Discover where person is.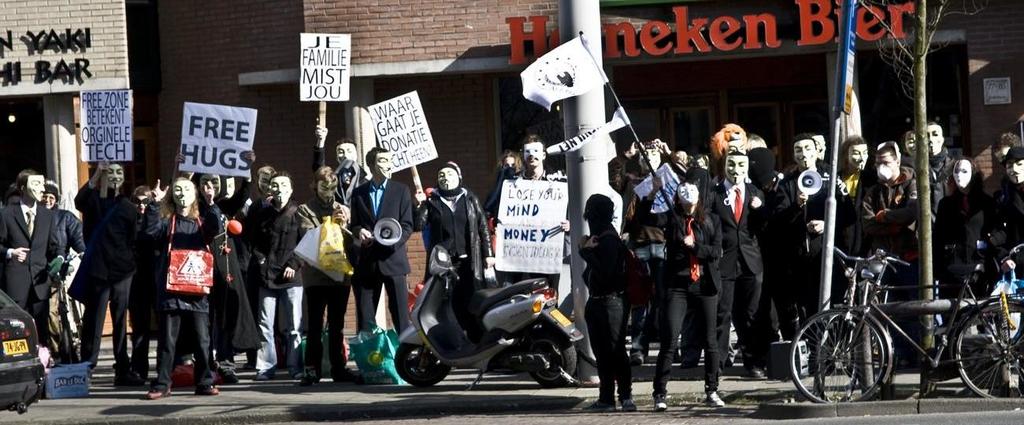
Discovered at x1=3 y1=166 x2=63 y2=346.
